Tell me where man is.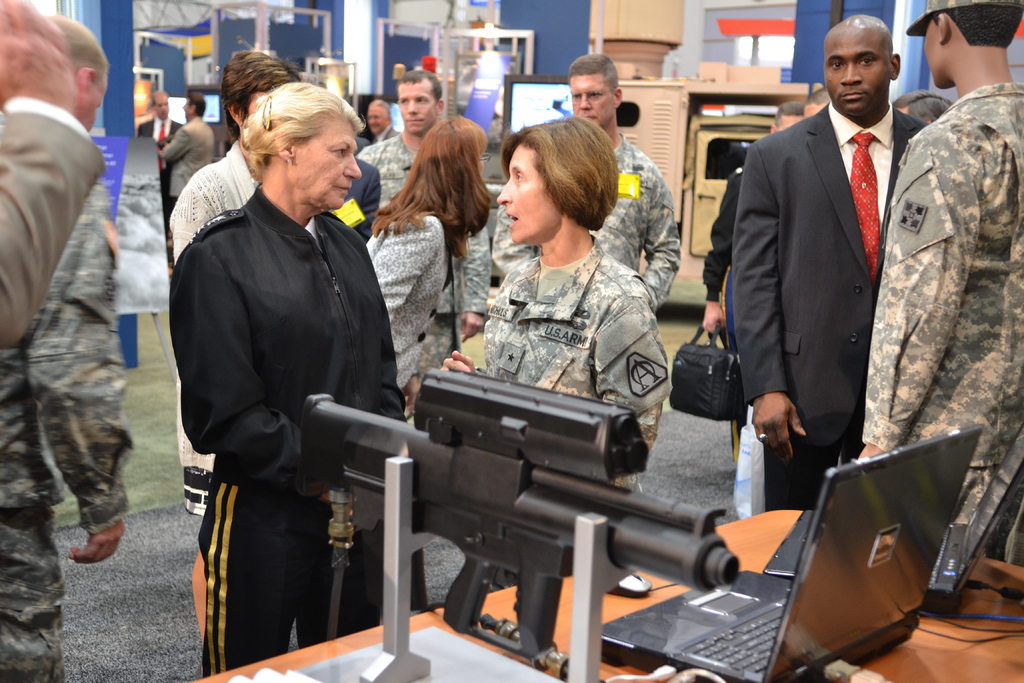
man is at (856,0,1023,575).
